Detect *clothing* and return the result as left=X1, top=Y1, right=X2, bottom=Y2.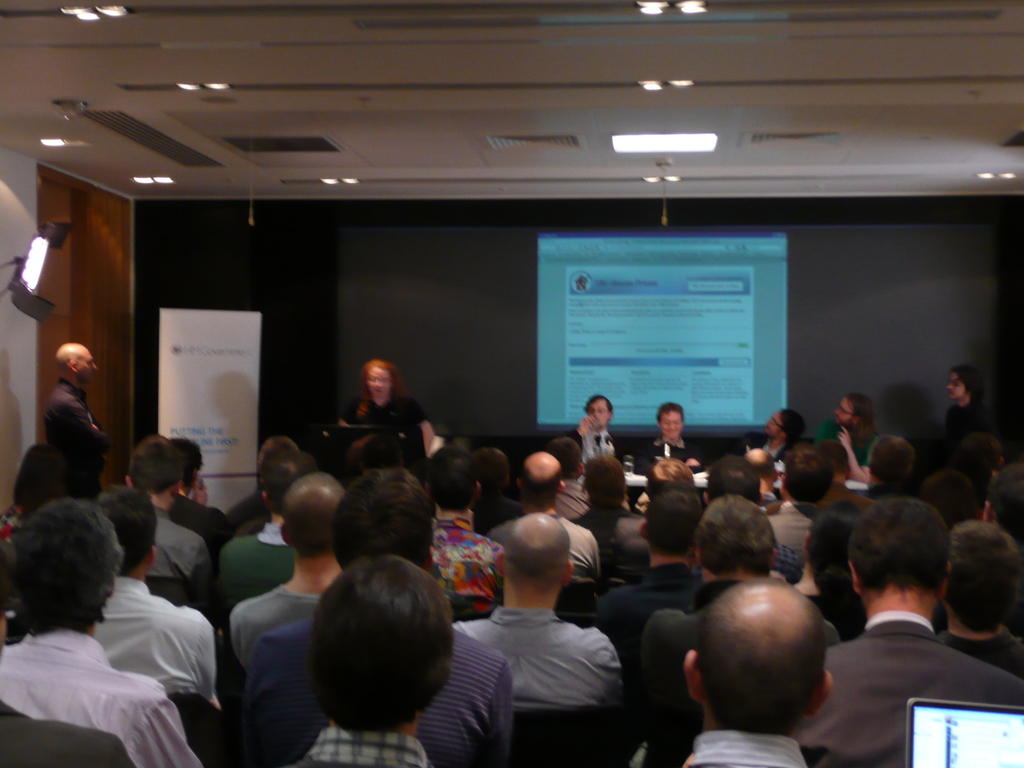
left=427, top=511, right=500, bottom=604.
